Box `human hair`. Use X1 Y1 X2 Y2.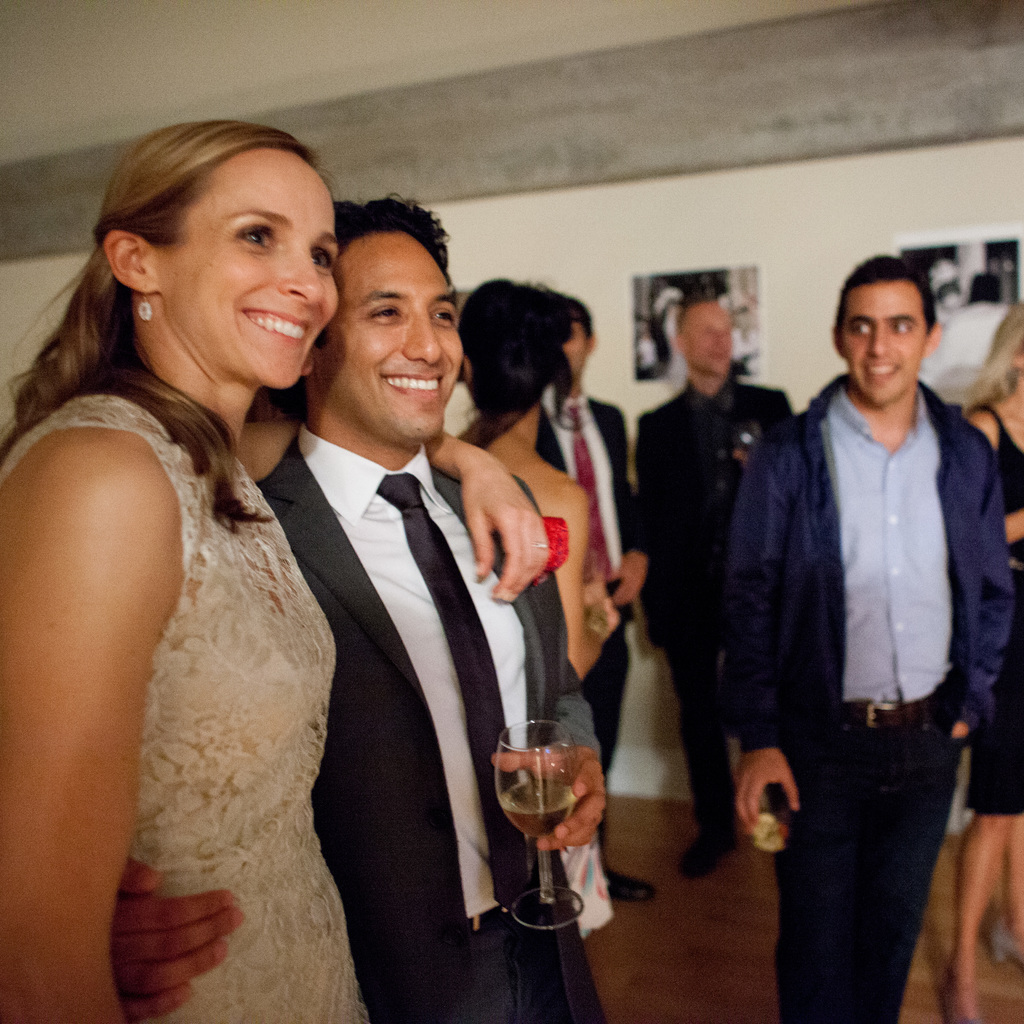
827 252 935 349.
